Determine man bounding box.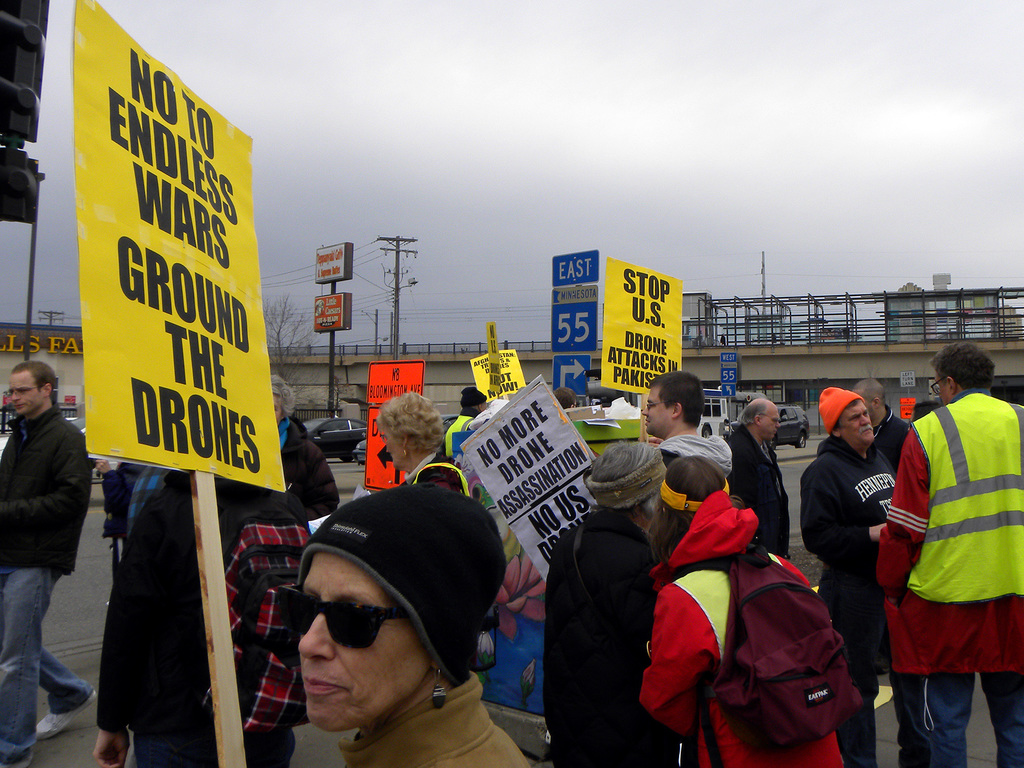
Determined: box(851, 376, 914, 466).
